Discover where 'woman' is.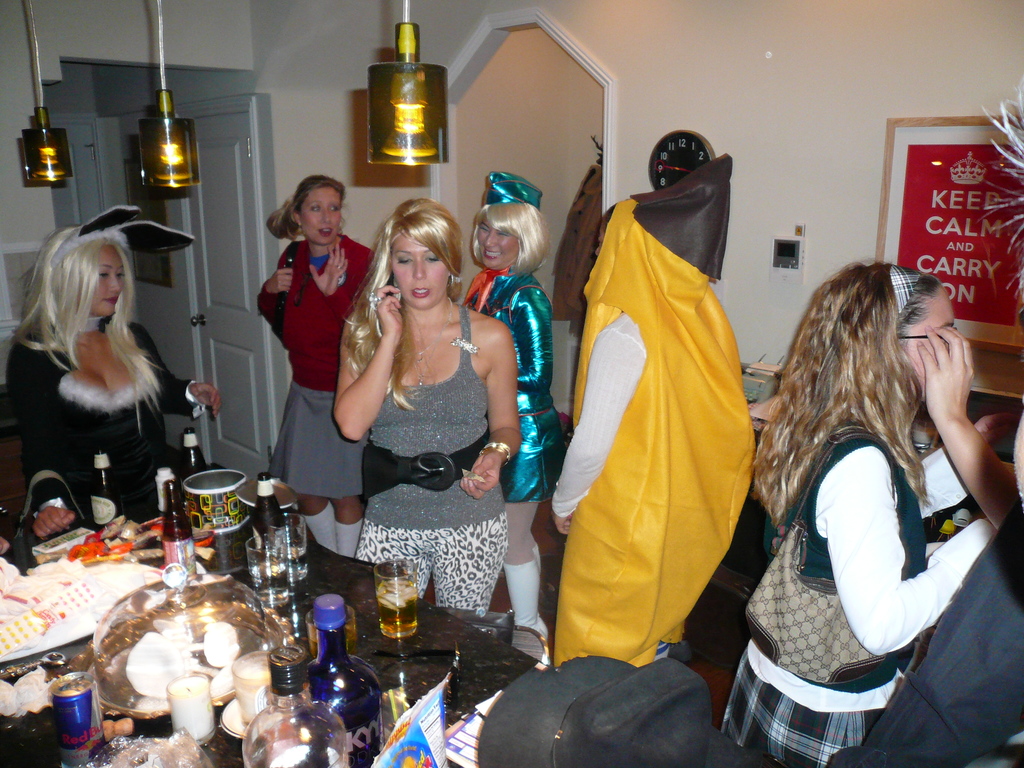
Discovered at (x1=329, y1=198, x2=518, y2=627).
